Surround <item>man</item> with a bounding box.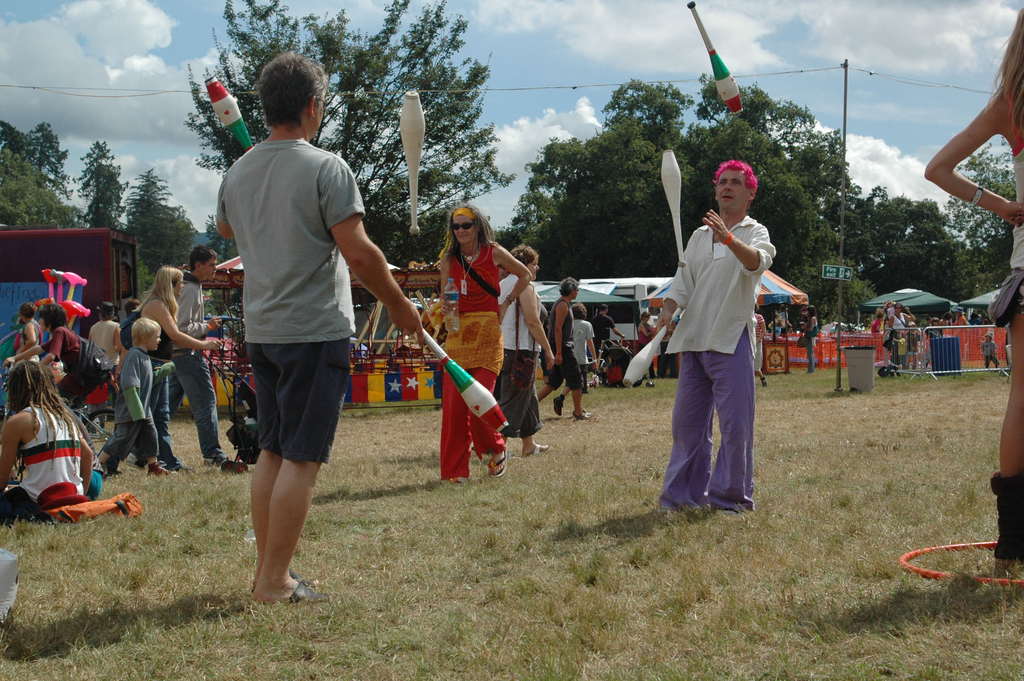
(534,278,585,428).
